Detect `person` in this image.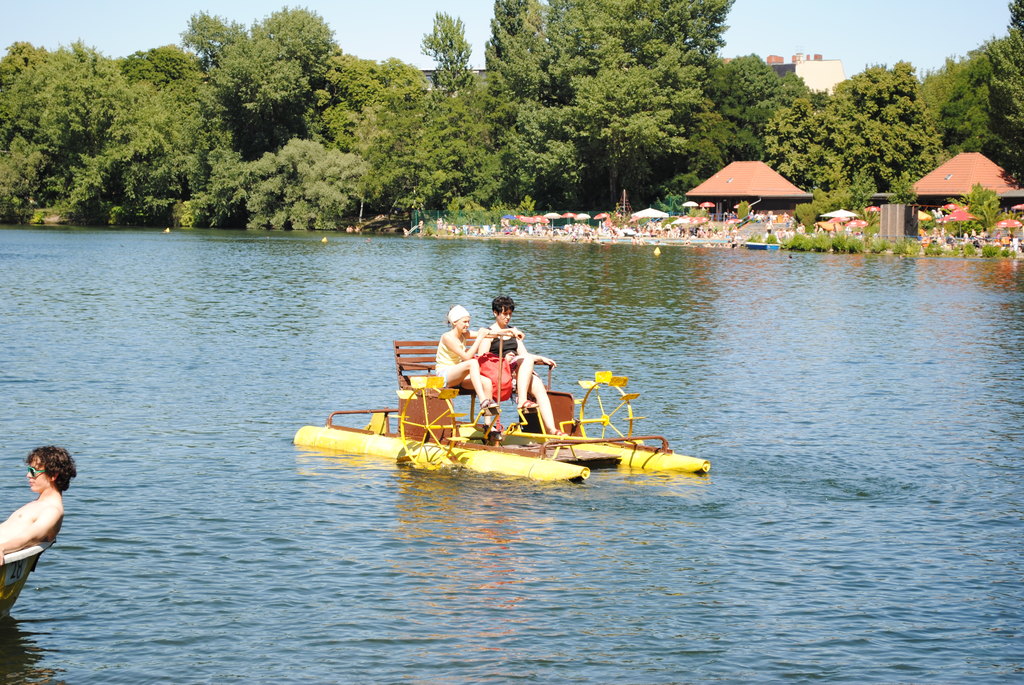
Detection: 782/210/794/228.
